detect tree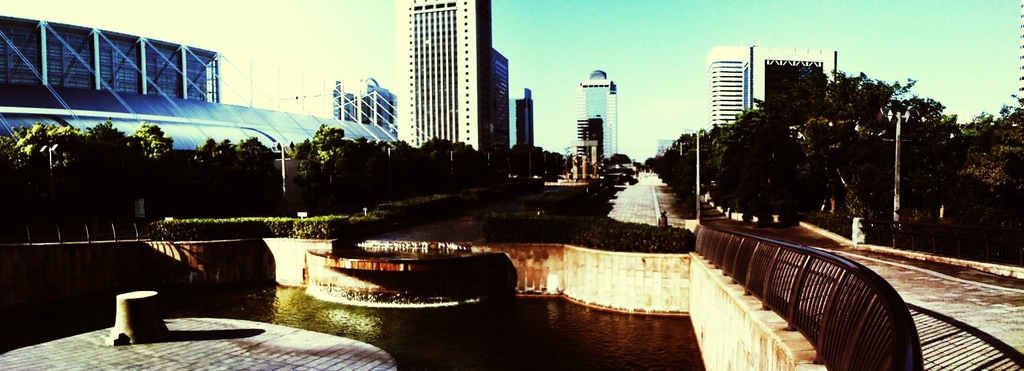
646,117,692,204
